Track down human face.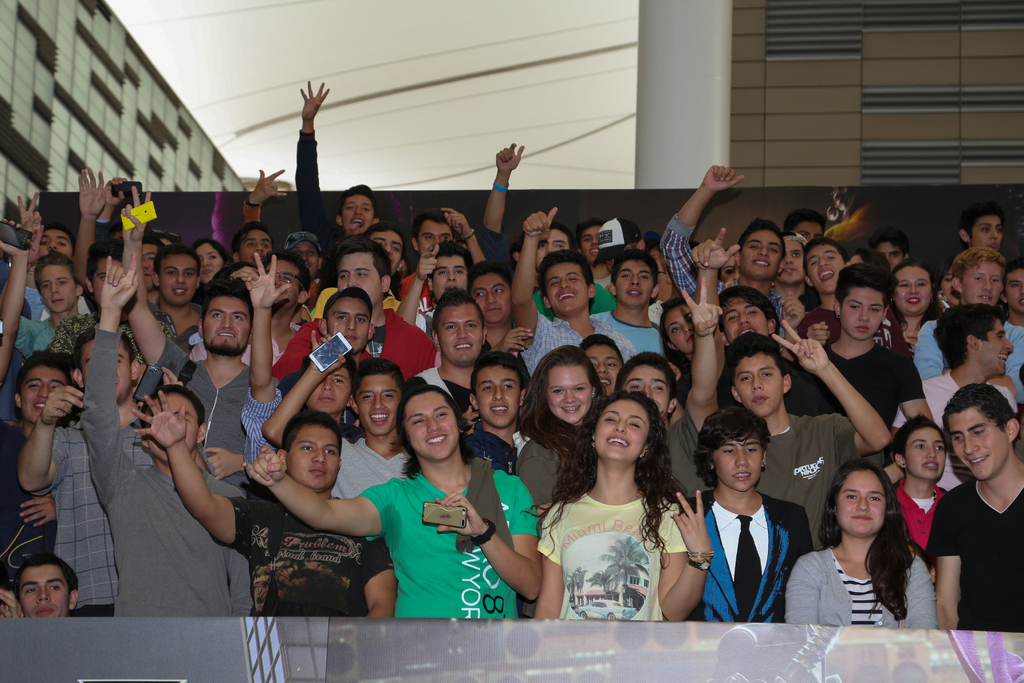
Tracked to <bbox>337, 254, 382, 302</bbox>.
